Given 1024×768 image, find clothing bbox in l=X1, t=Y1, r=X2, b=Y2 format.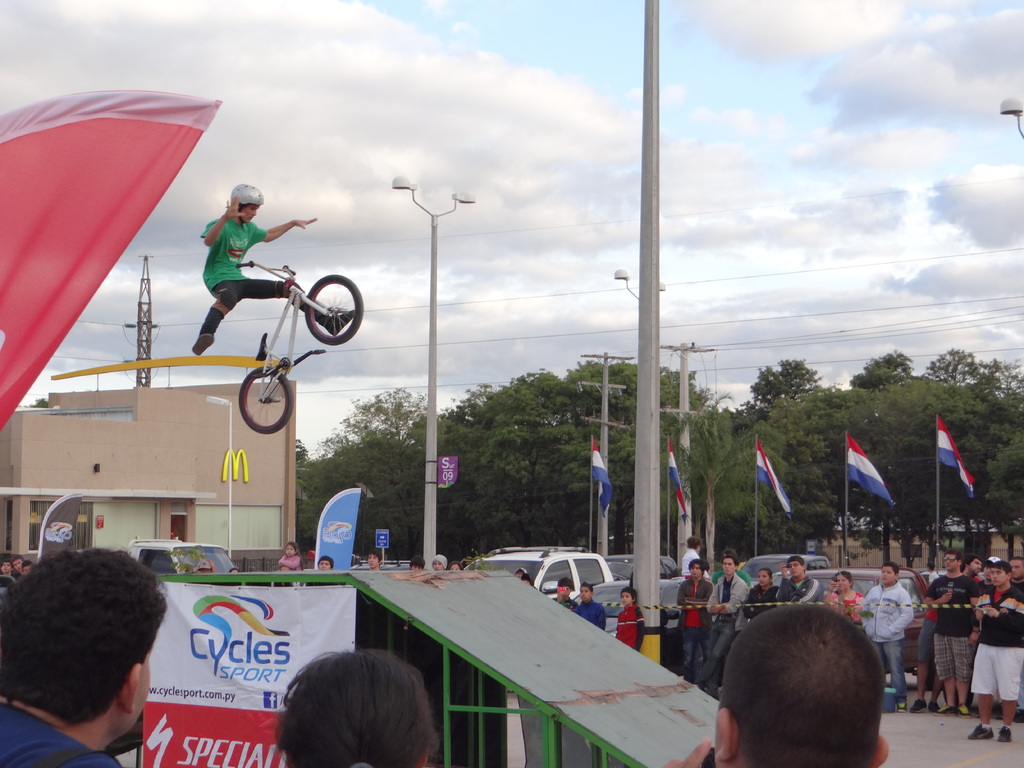
l=772, t=574, r=824, b=611.
